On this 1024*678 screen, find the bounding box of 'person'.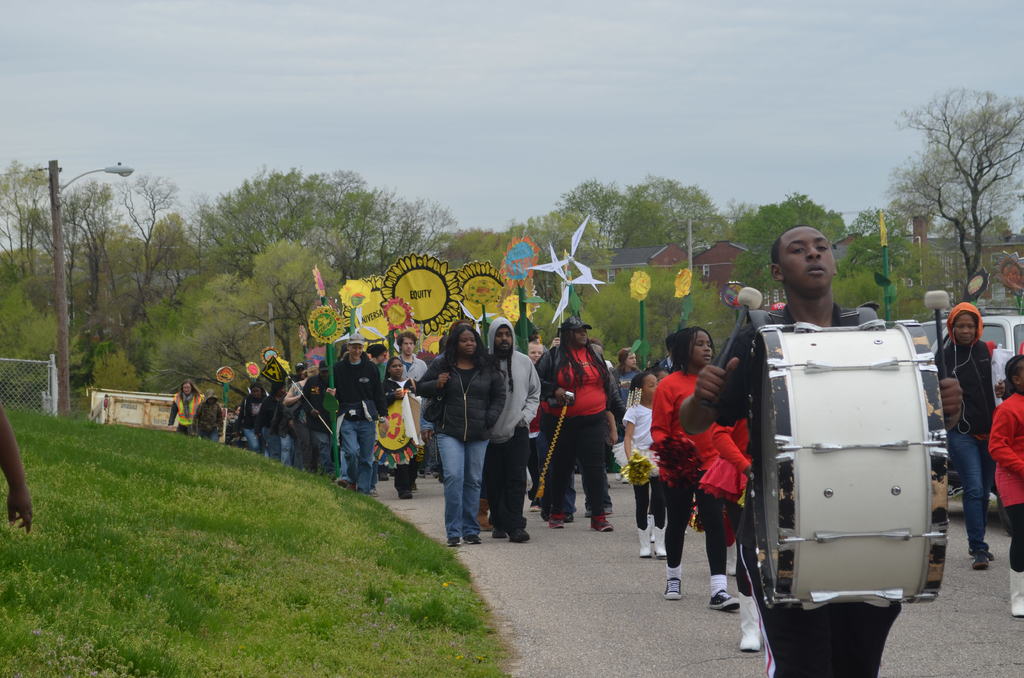
Bounding box: [x1=675, y1=229, x2=964, y2=677].
